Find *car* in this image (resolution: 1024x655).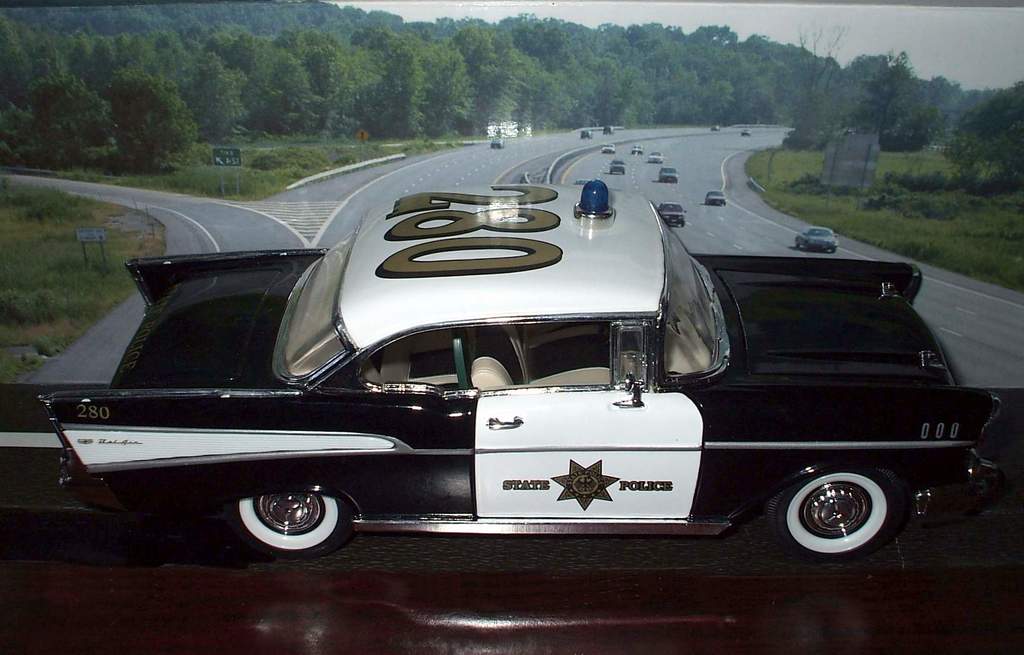
detection(658, 203, 683, 225).
